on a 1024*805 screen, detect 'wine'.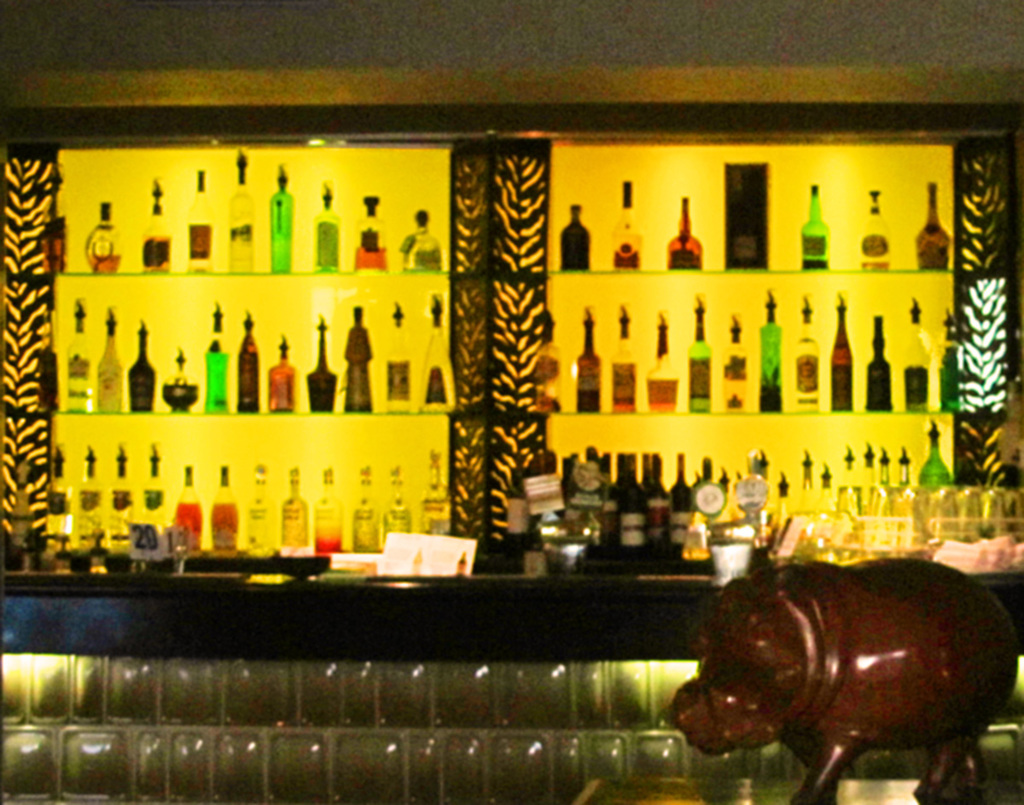
[x1=641, y1=306, x2=684, y2=412].
